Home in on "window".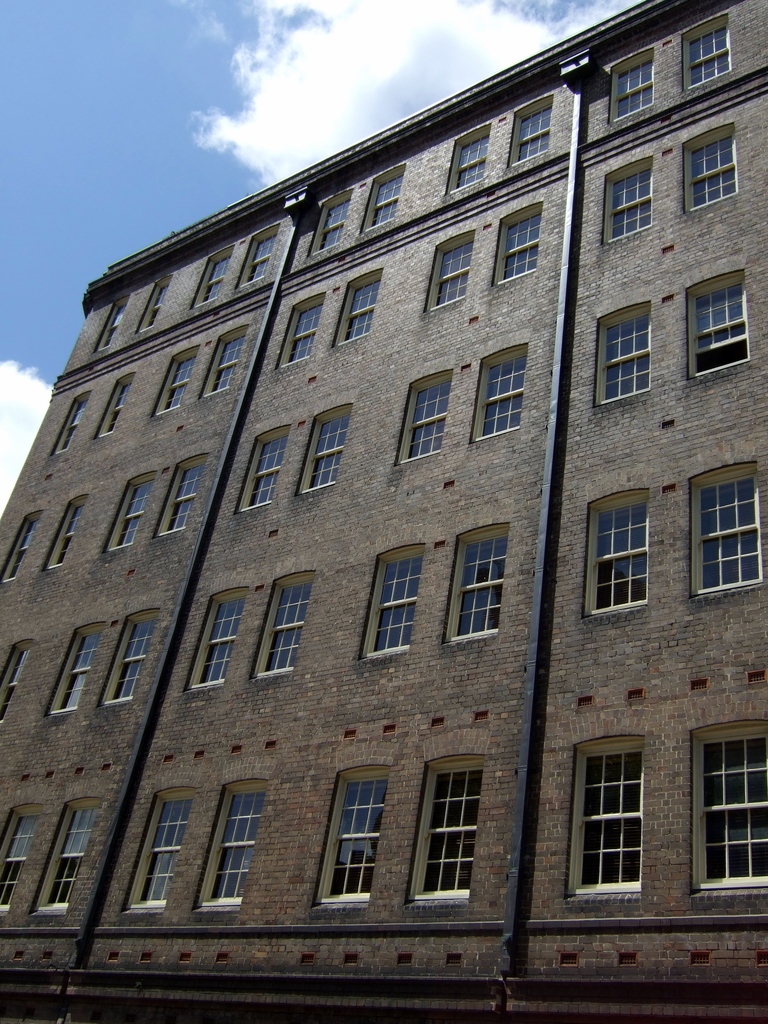
Homed in at 574 739 649 898.
